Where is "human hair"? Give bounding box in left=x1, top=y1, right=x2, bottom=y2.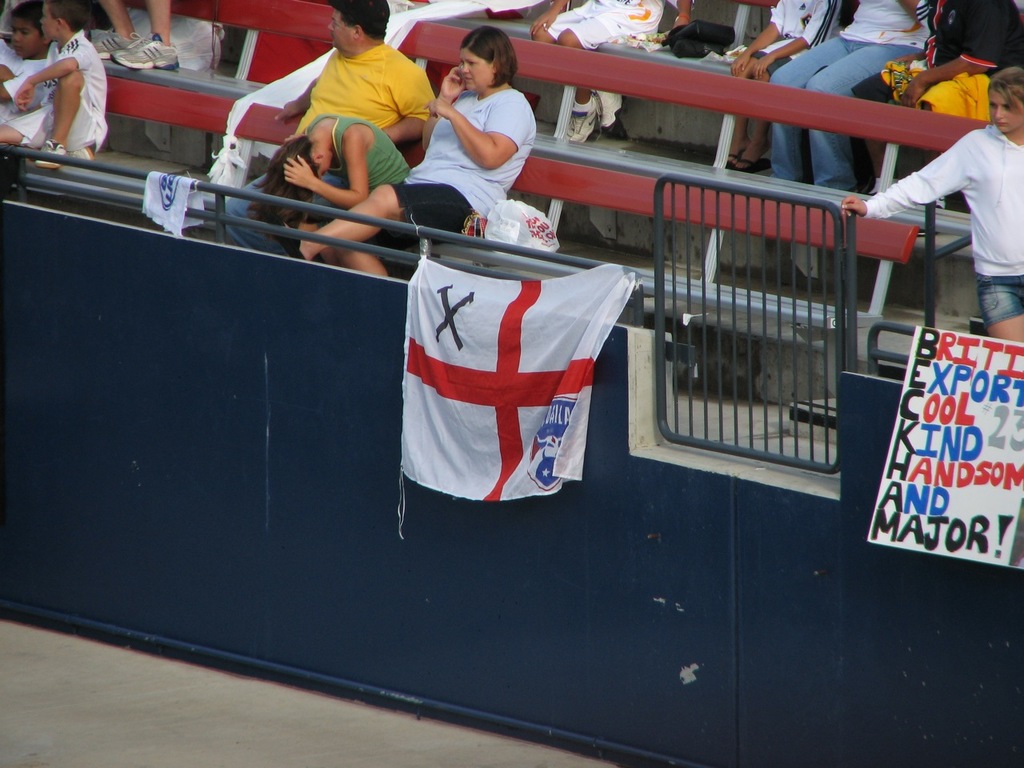
left=457, top=22, right=515, bottom=90.
